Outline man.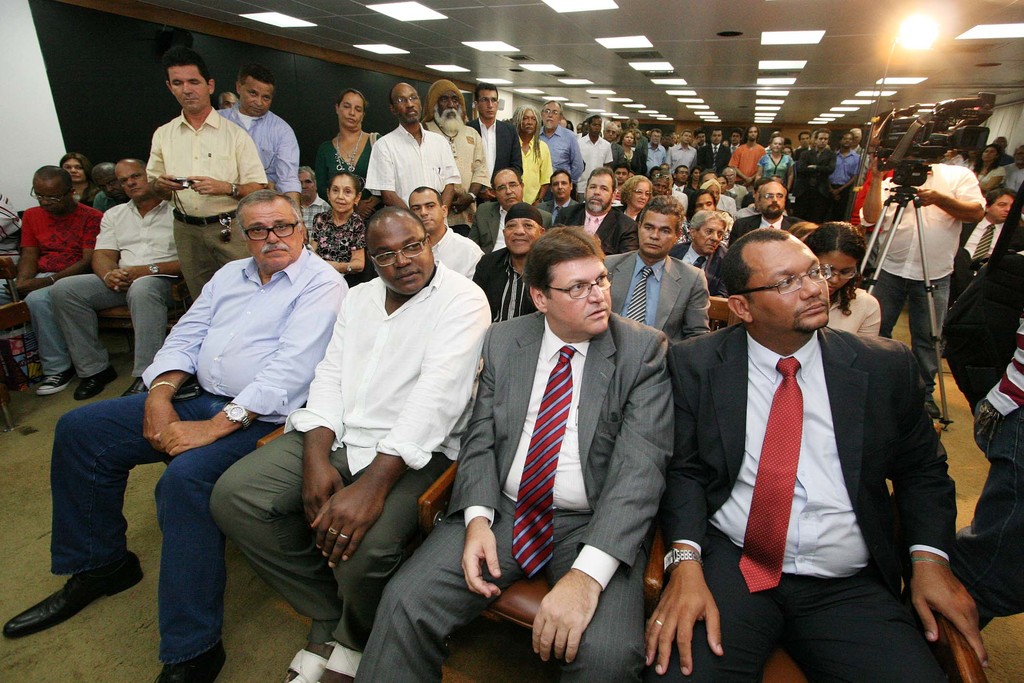
Outline: [left=473, top=202, right=546, bottom=323].
